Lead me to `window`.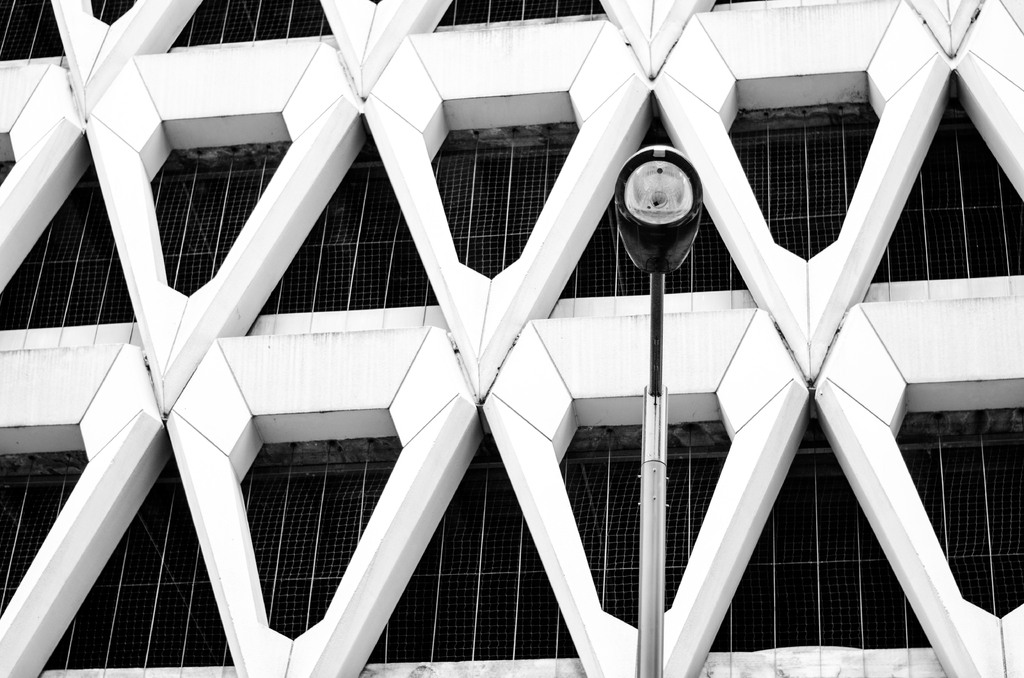
Lead to crop(902, 402, 1023, 627).
